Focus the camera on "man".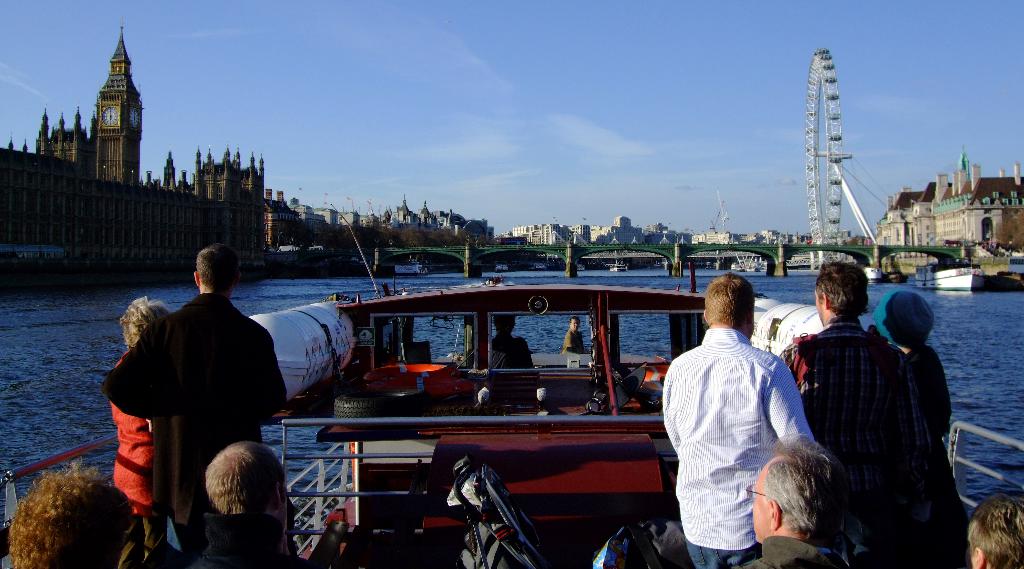
Focus region: bbox=[771, 260, 914, 568].
